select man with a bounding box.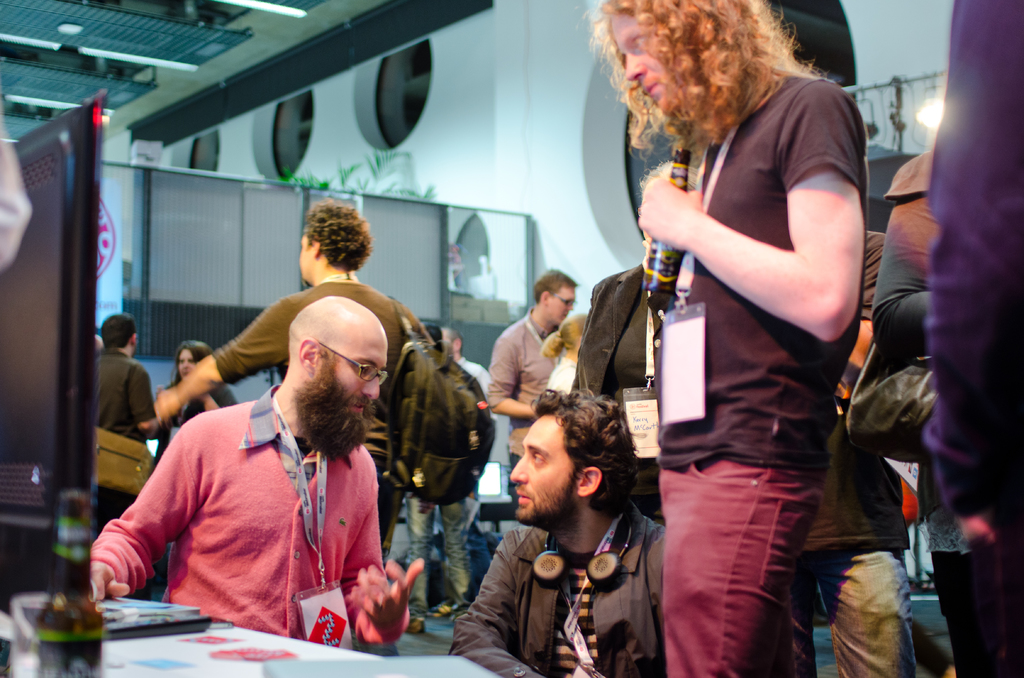
93:314:164:535.
